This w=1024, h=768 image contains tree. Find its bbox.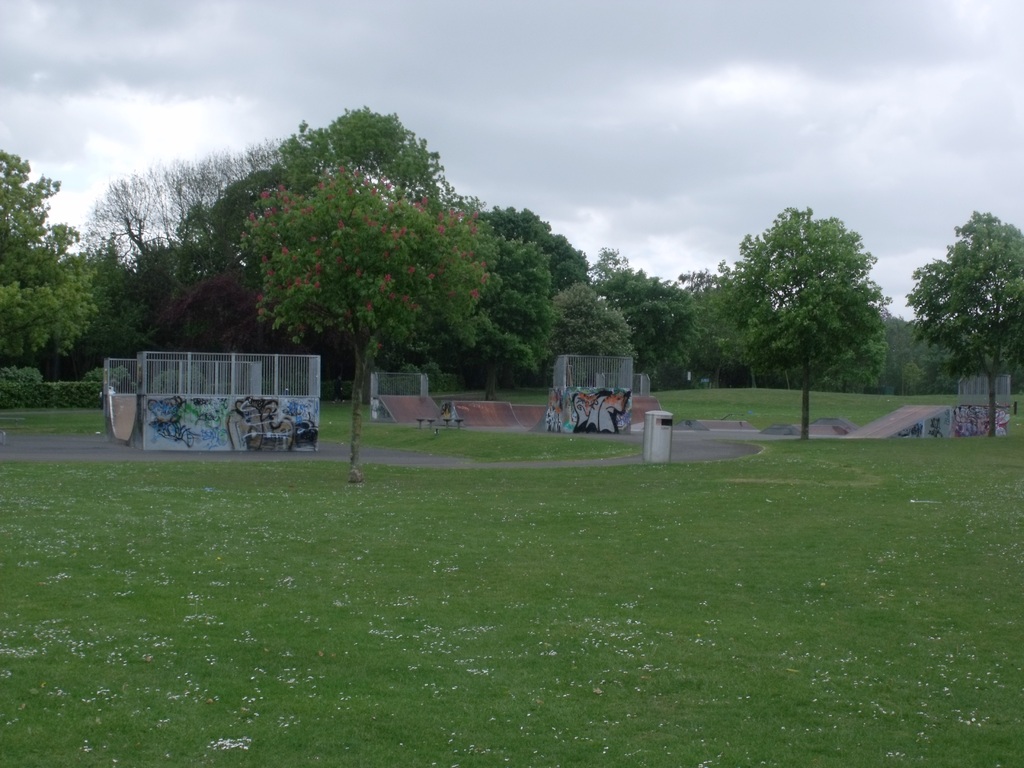
490,205,576,393.
